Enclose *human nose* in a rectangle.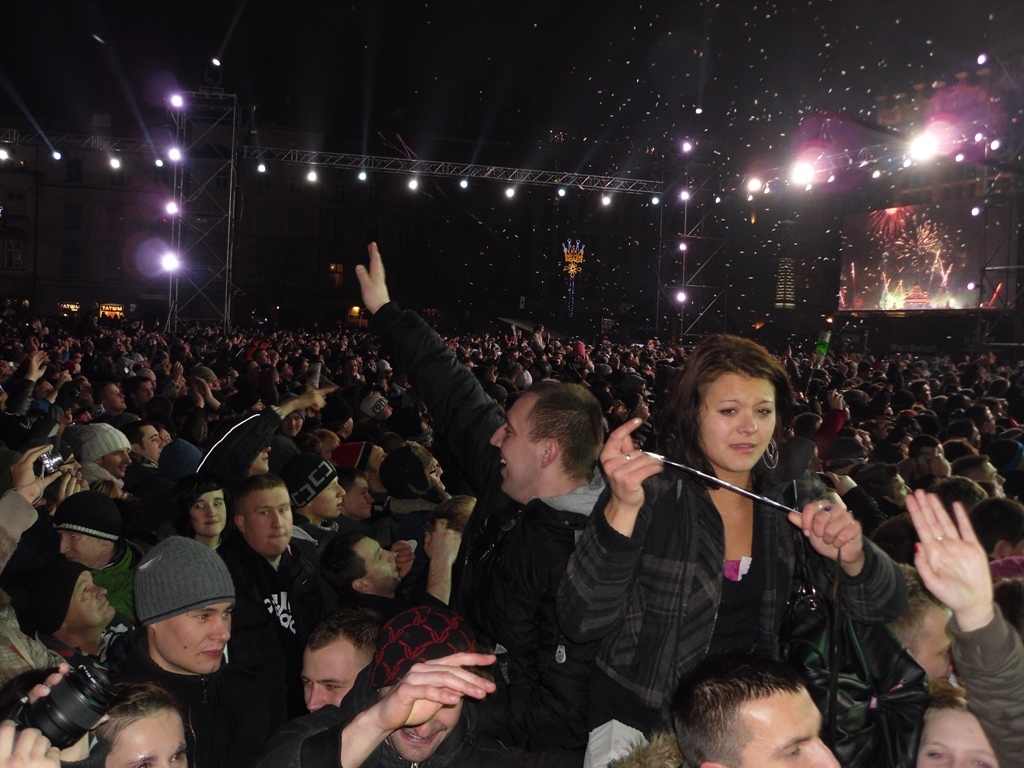
{"left": 305, "top": 682, "right": 326, "bottom": 712}.
